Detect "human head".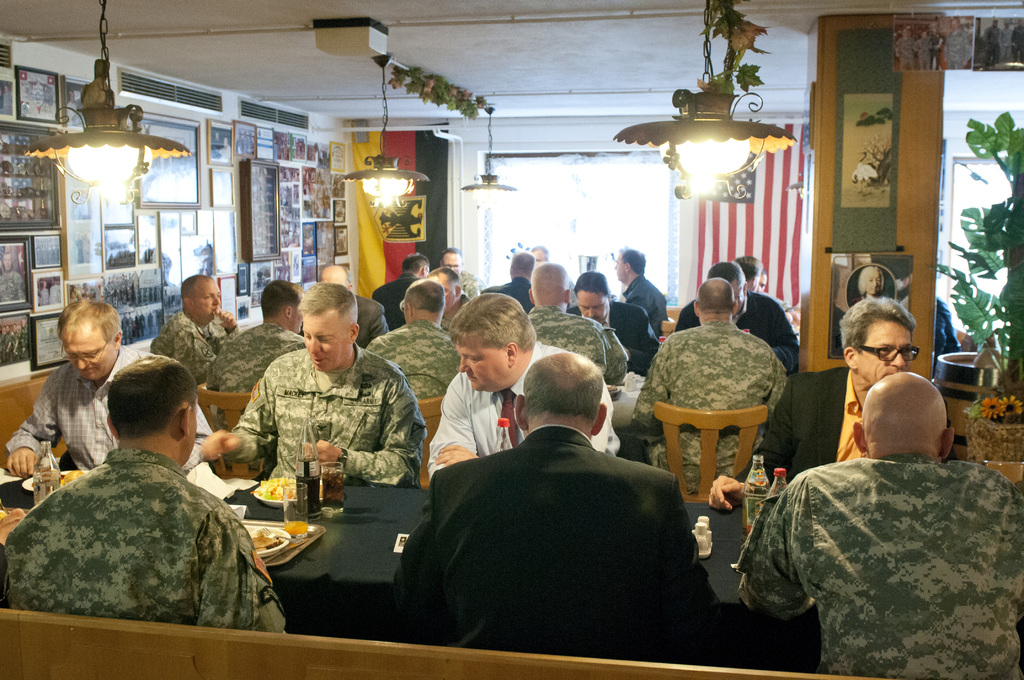
Detected at box=[757, 268, 767, 292].
